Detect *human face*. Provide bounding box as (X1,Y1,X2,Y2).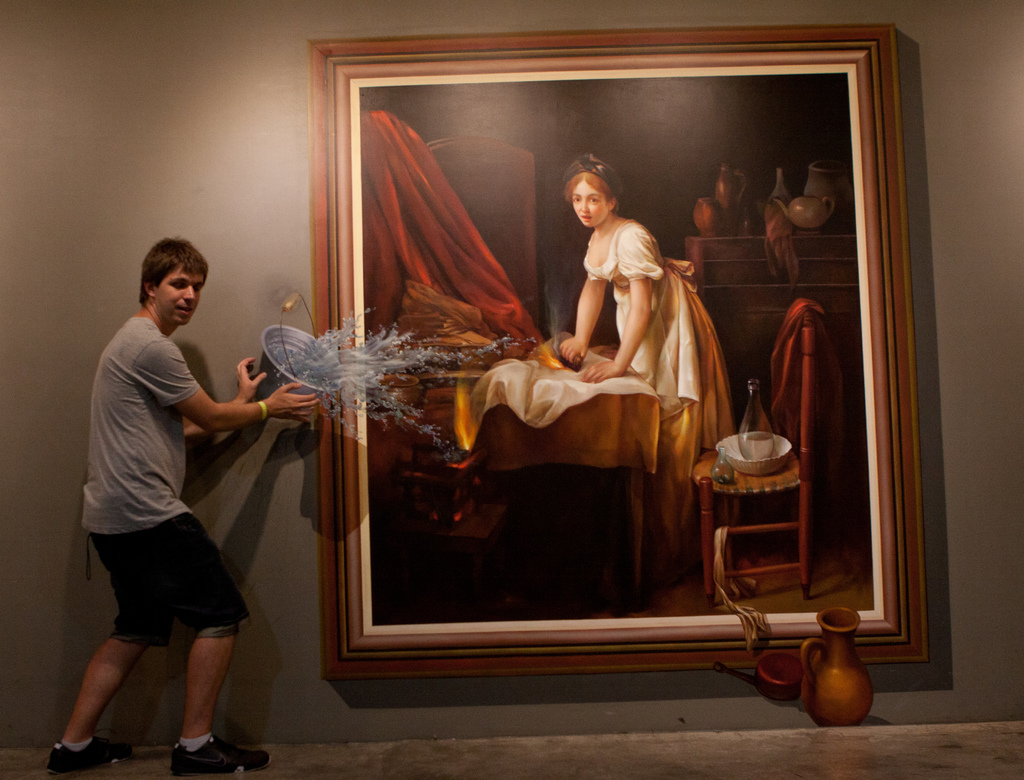
(567,181,604,225).
